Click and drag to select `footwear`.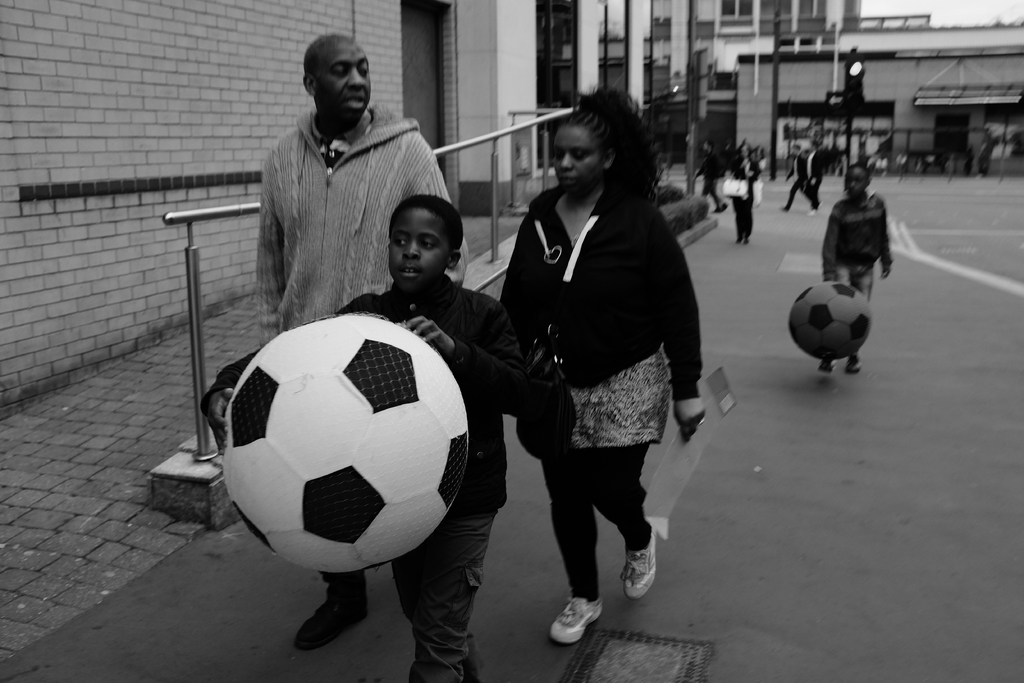
Selection: <box>822,355,836,374</box>.
